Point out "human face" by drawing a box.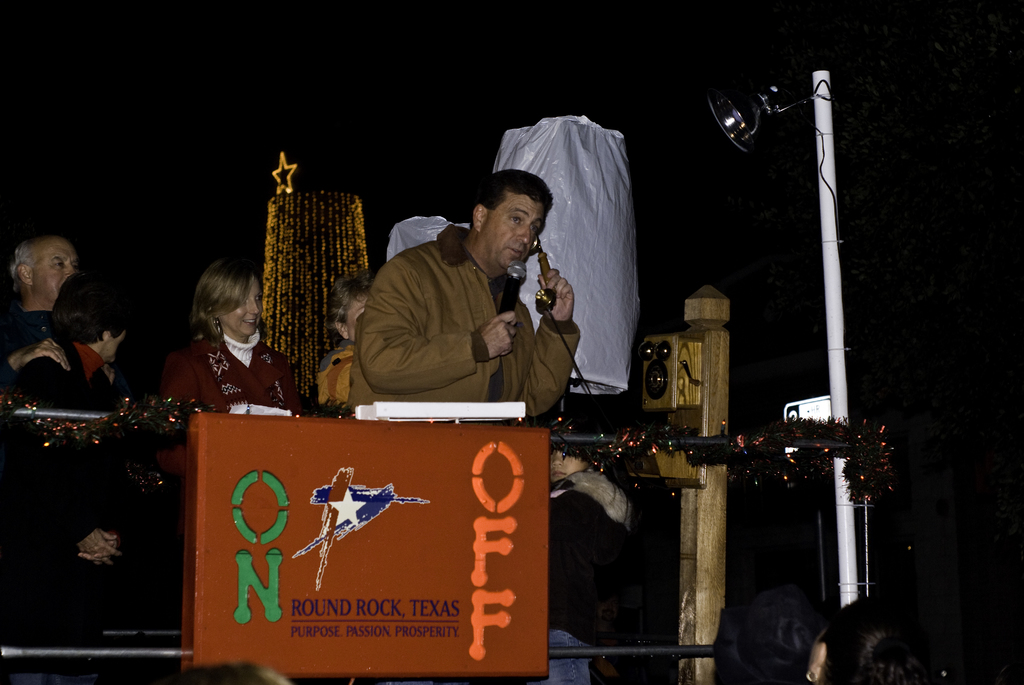
bbox=[222, 279, 264, 338].
